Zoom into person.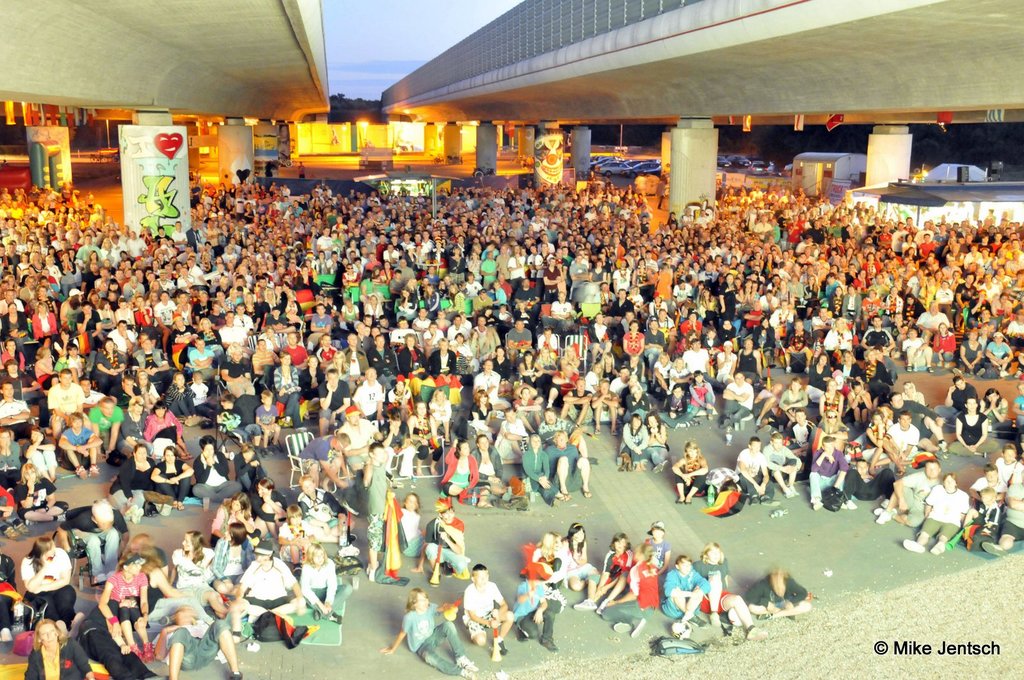
Zoom target: select_region(362, 441, 392, 580).
